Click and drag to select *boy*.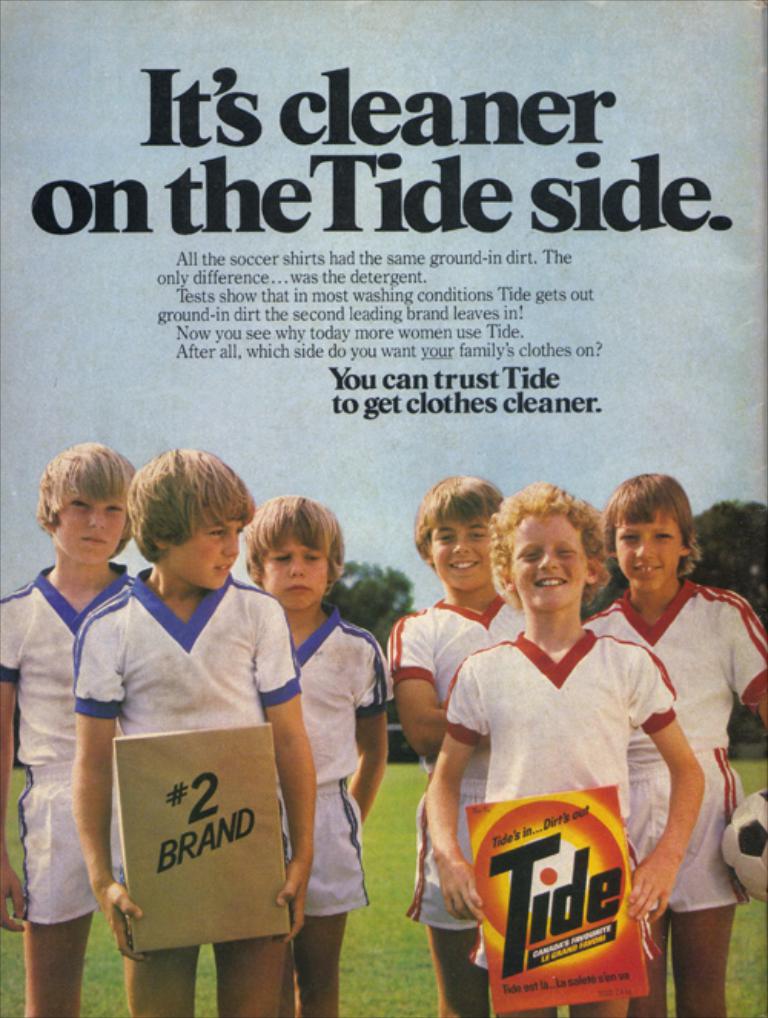
Selection: select_region(578, 474, 766, 1016).
